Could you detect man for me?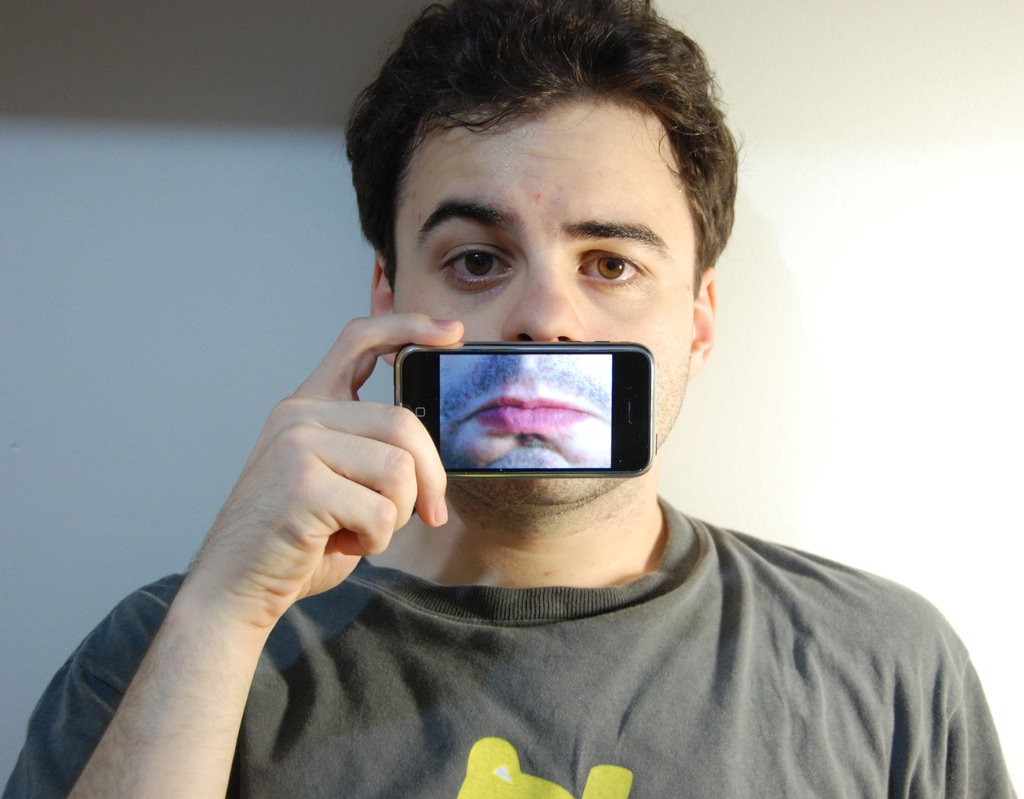
Detection result: <bbox>112, 10, 1010, 798</bbox>.
